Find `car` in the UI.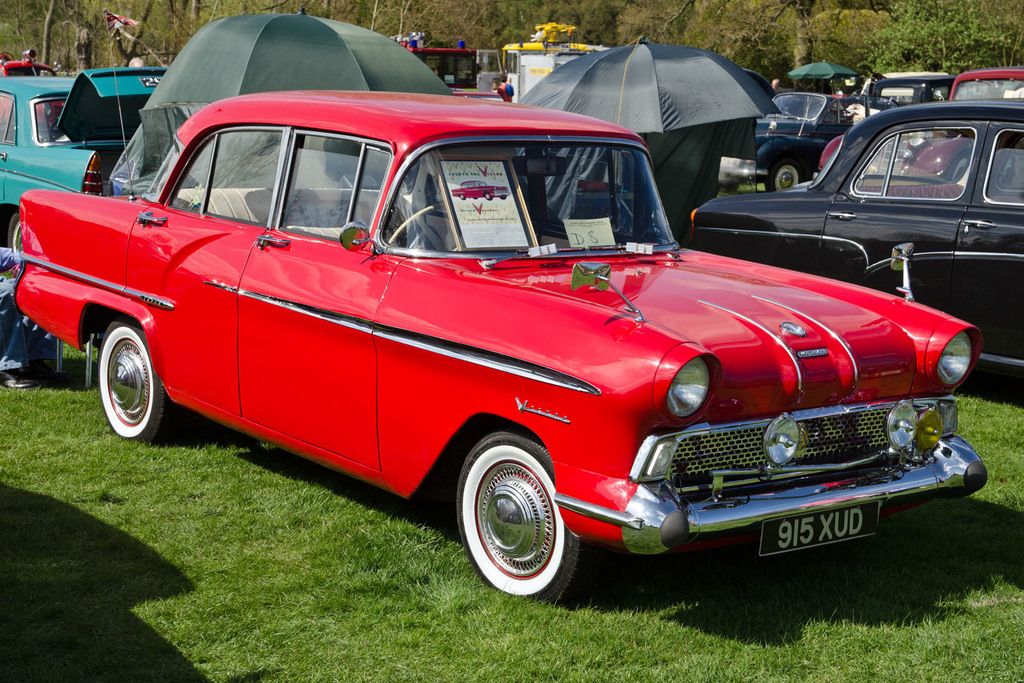
UI element at 15, 92, 983, 608.
